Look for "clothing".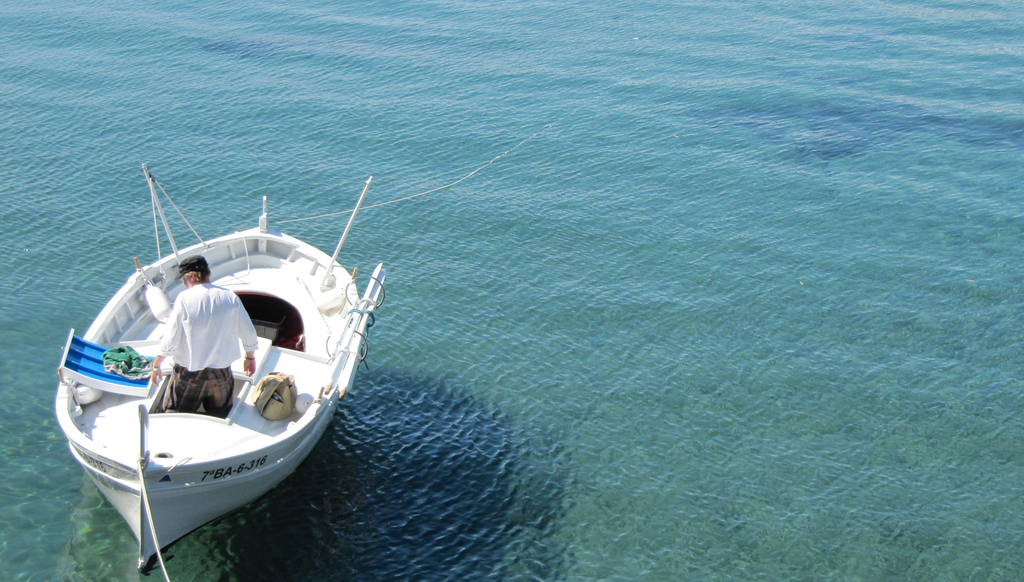
Found: select_region(156, 279, 258, 416).
